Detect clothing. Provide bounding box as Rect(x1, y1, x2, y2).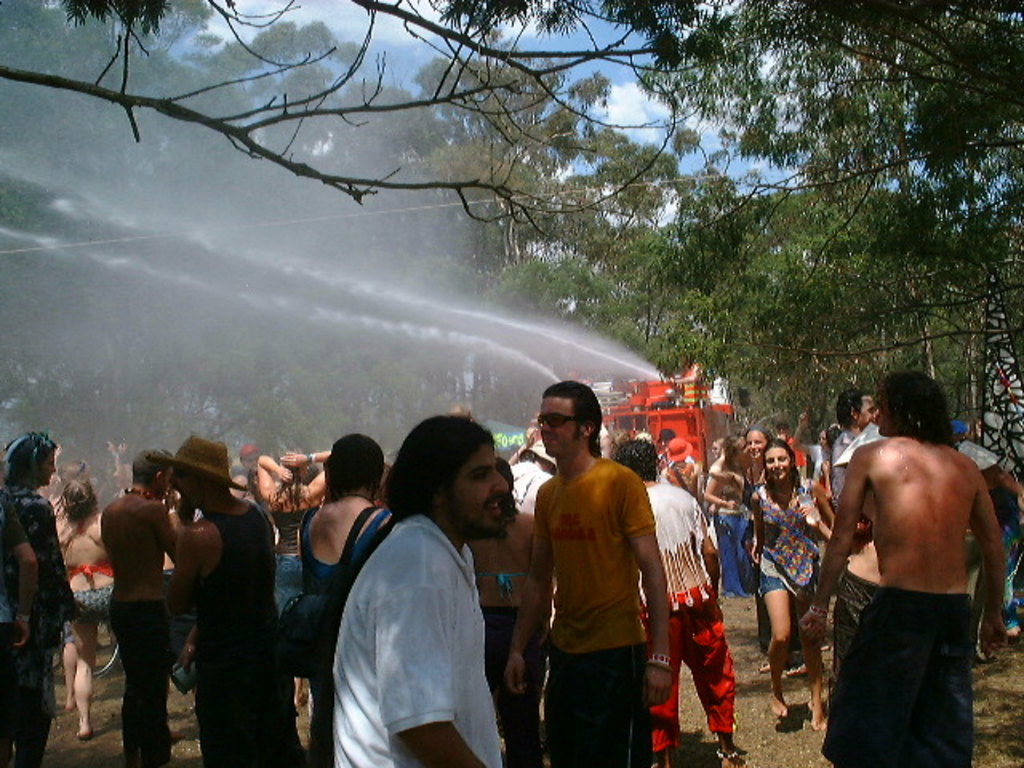
Rect(525, 458, 662, 766).
